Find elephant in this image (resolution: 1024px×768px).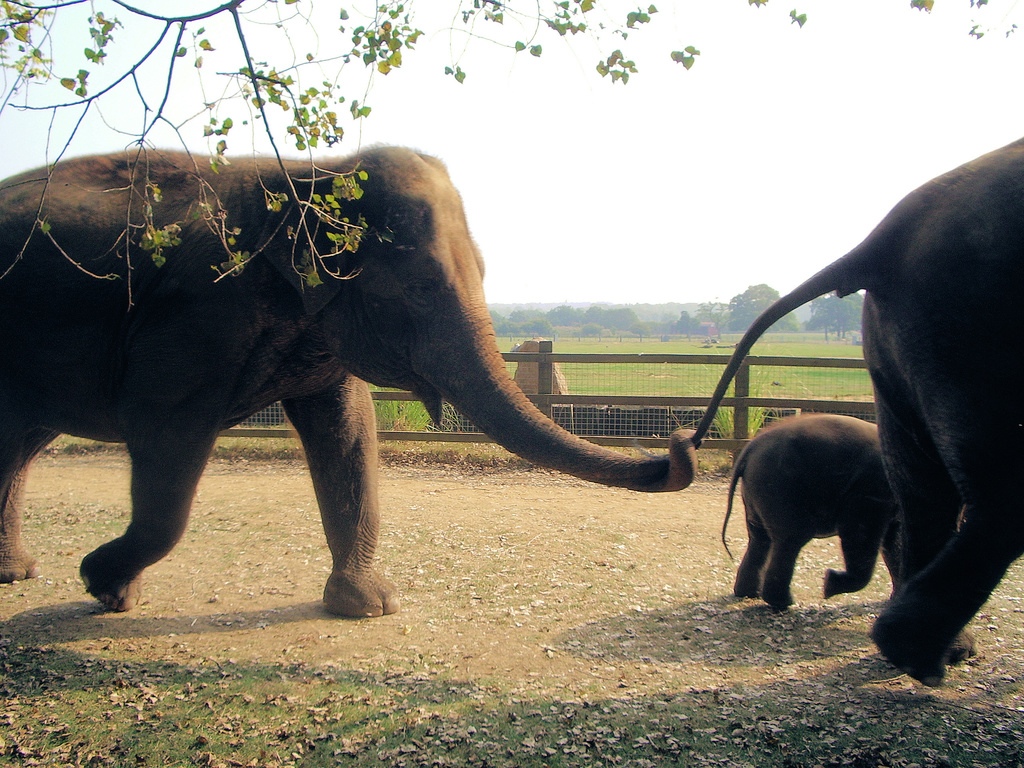
region(720, 404, 900, 607).
